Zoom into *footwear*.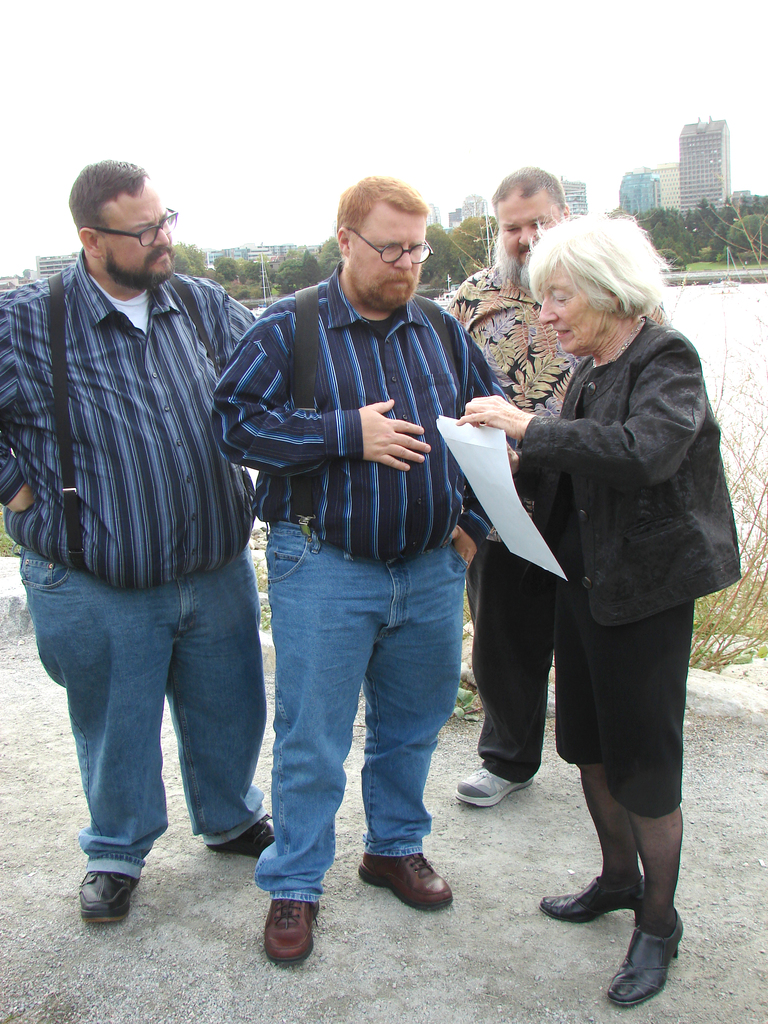
Zoom target: Rect(76, 870, 140, 925).
